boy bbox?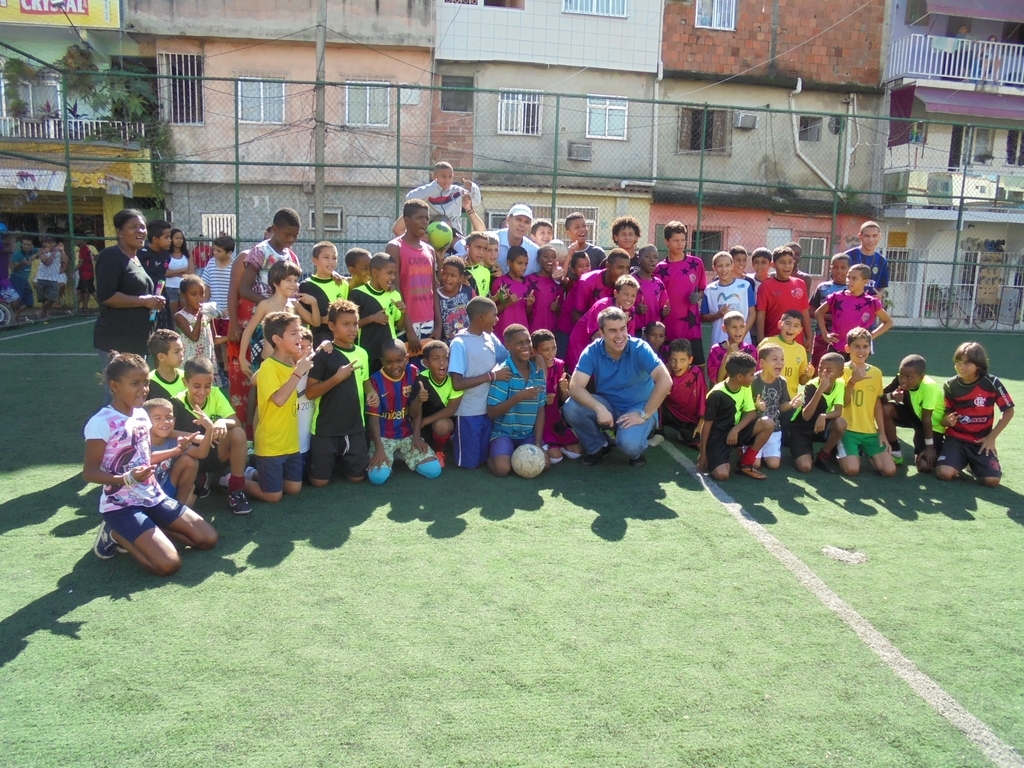
x1=147 y1=329 x2=183 y2=403
